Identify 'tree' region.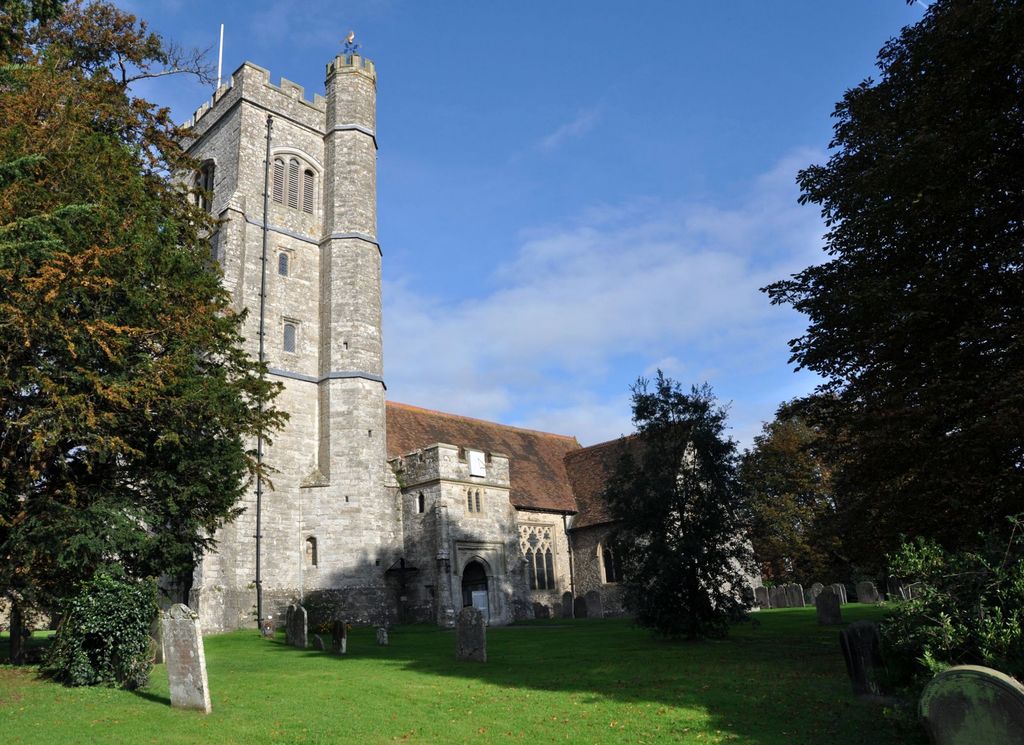
Region: select_region(743, 394, 864, 619).
